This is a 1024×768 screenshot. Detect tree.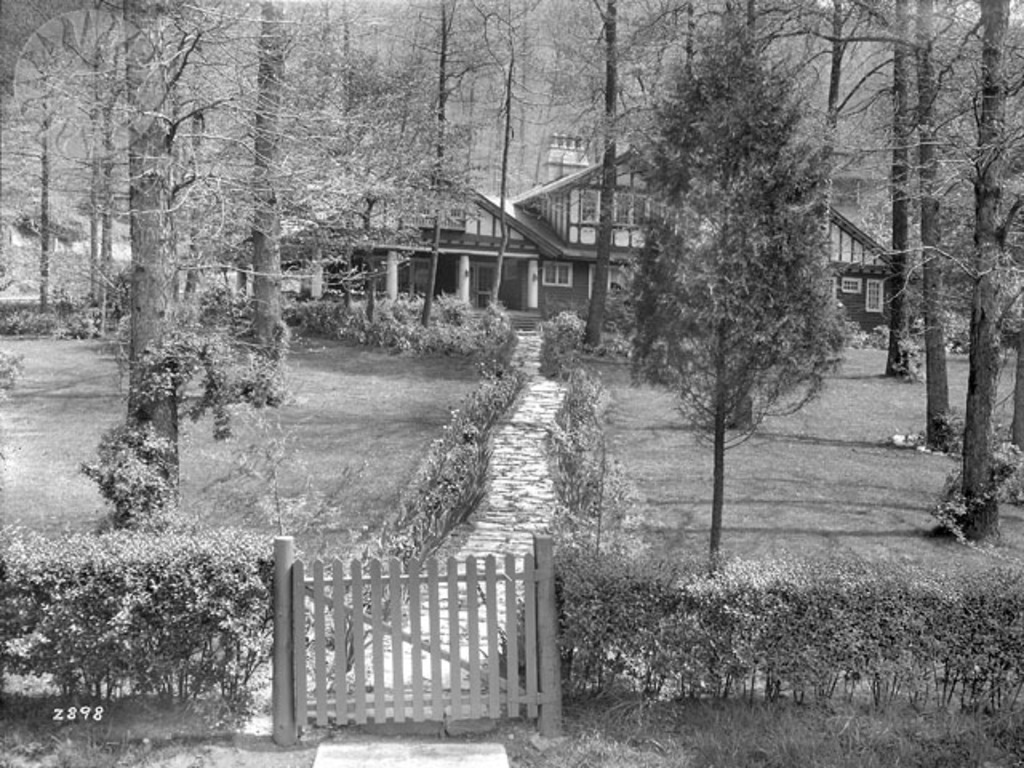
pyautogui.locateOnScreen(608, 50, 859, 554).
